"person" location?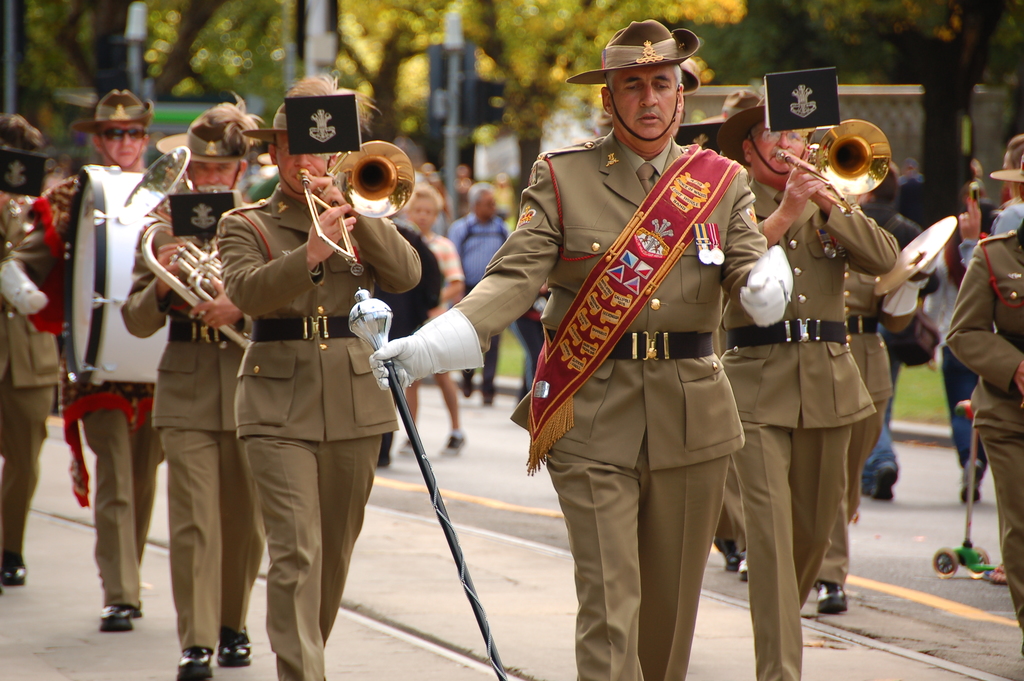
<box>122,104,266,680</box>
